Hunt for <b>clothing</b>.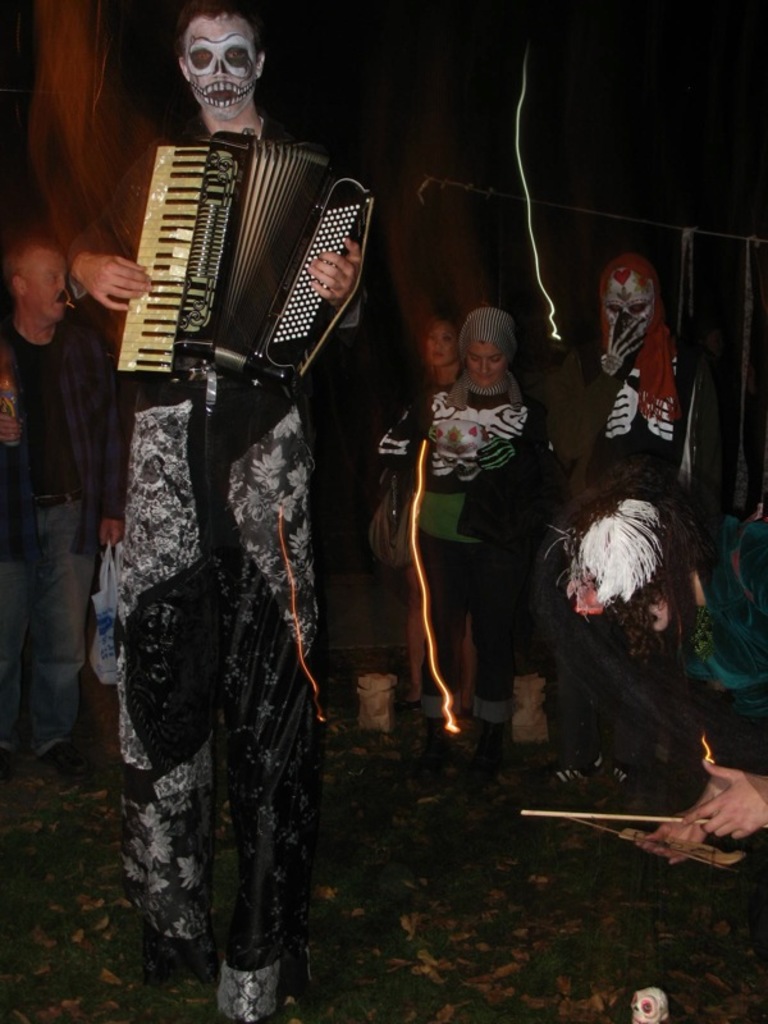
Hunted down at 81/146/314/1012.
